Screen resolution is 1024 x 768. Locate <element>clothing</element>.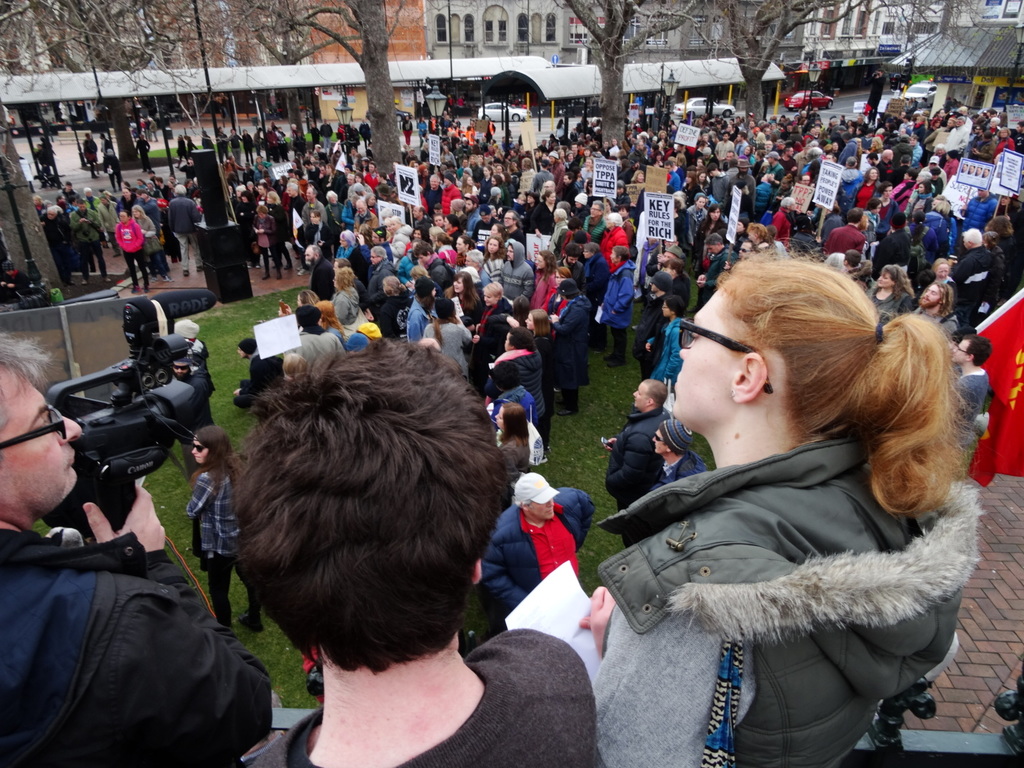
x1=105 y1=154 x2=121 y2=191.
